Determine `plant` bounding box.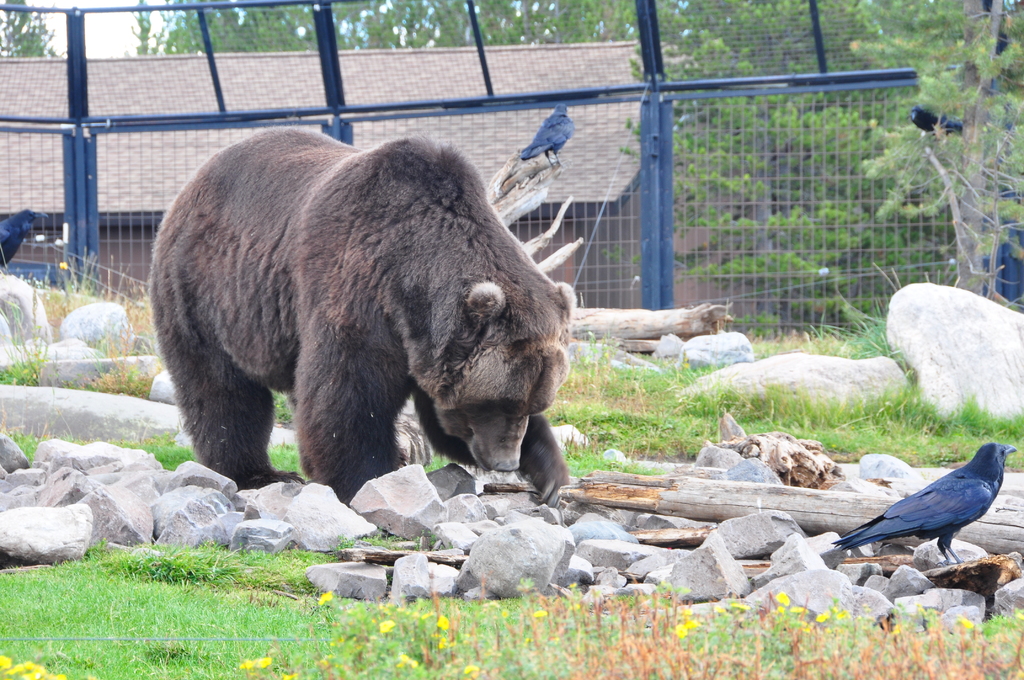
Determined: 59:325:157:403.
